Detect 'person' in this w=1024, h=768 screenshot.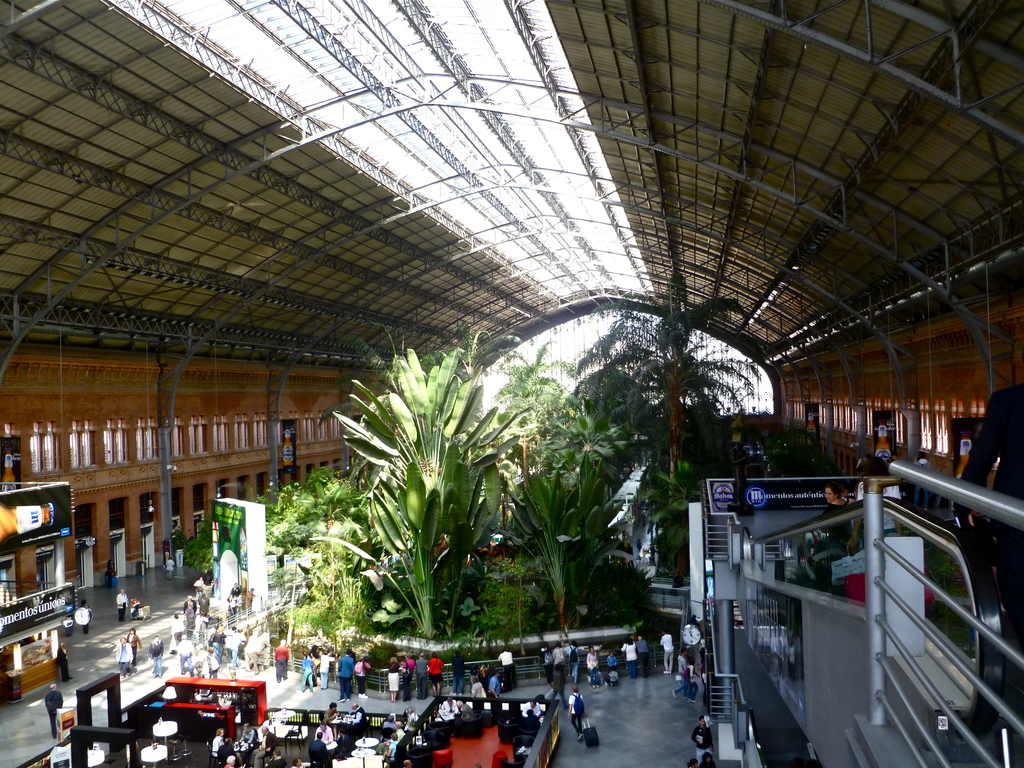
Detection: crop(106, 557, 116, 593).
